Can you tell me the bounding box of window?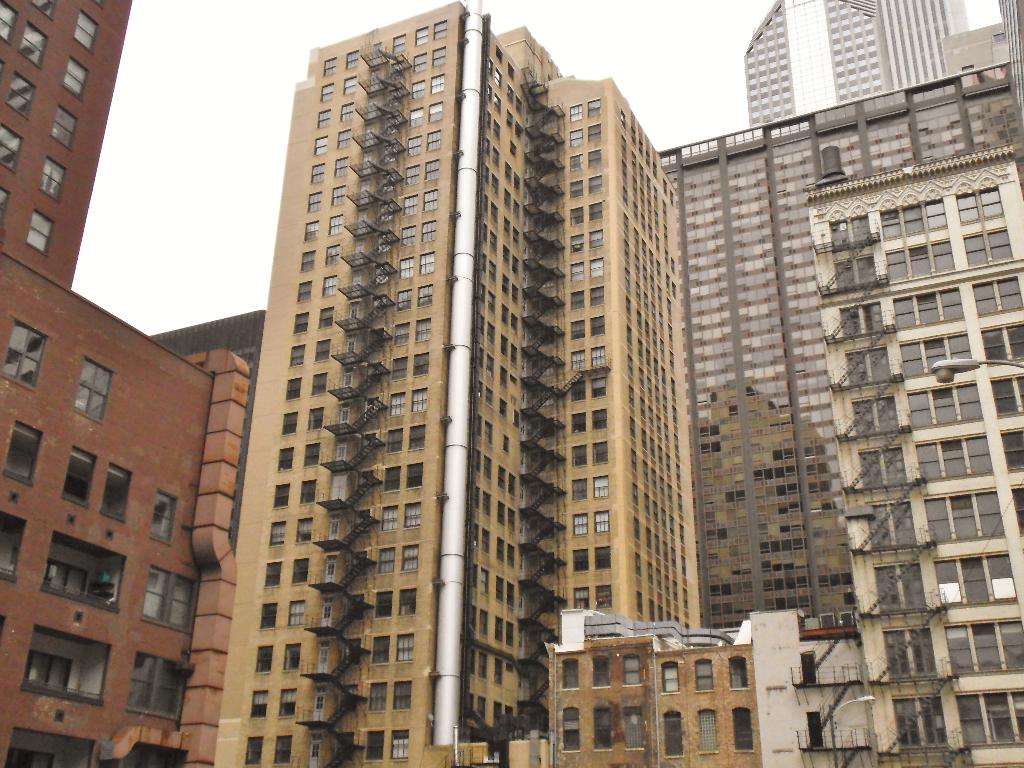
<region>895, 286, 956, 335</region>.
